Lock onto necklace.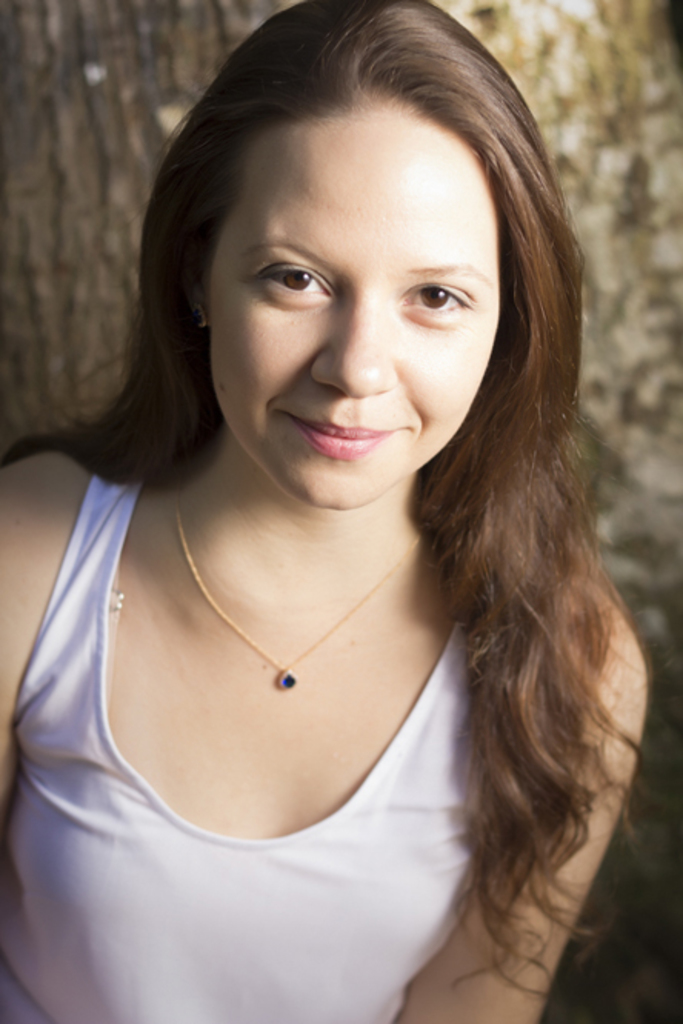
Locked: [175,494,423,693].
